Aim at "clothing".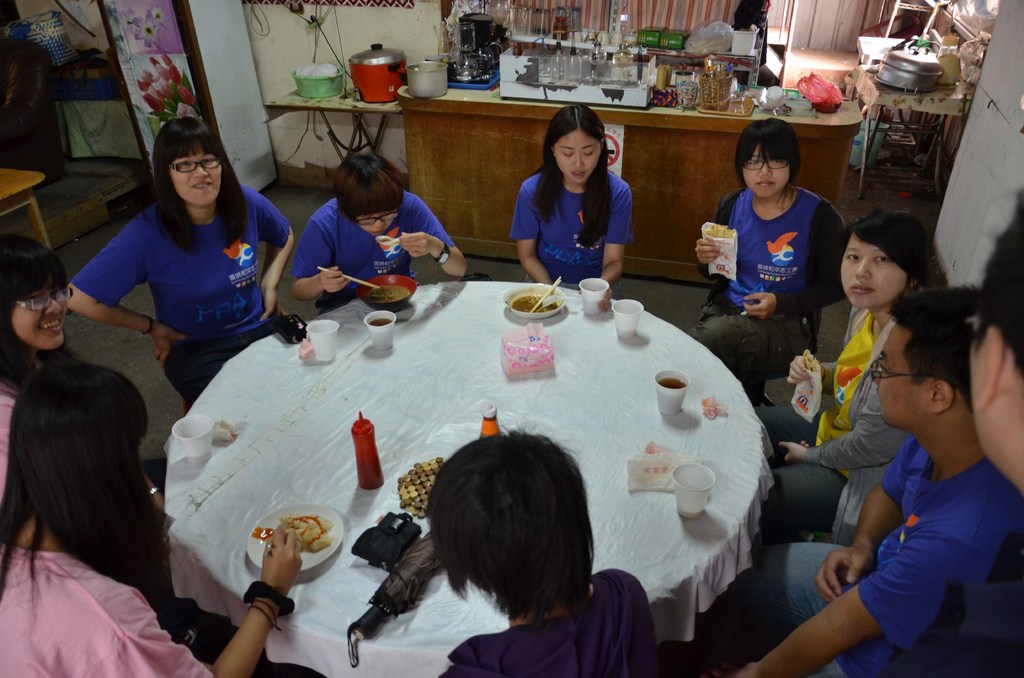
Aimed at {"x1": 708, "y1": 185, "x2": 855, "y2": 389}.
